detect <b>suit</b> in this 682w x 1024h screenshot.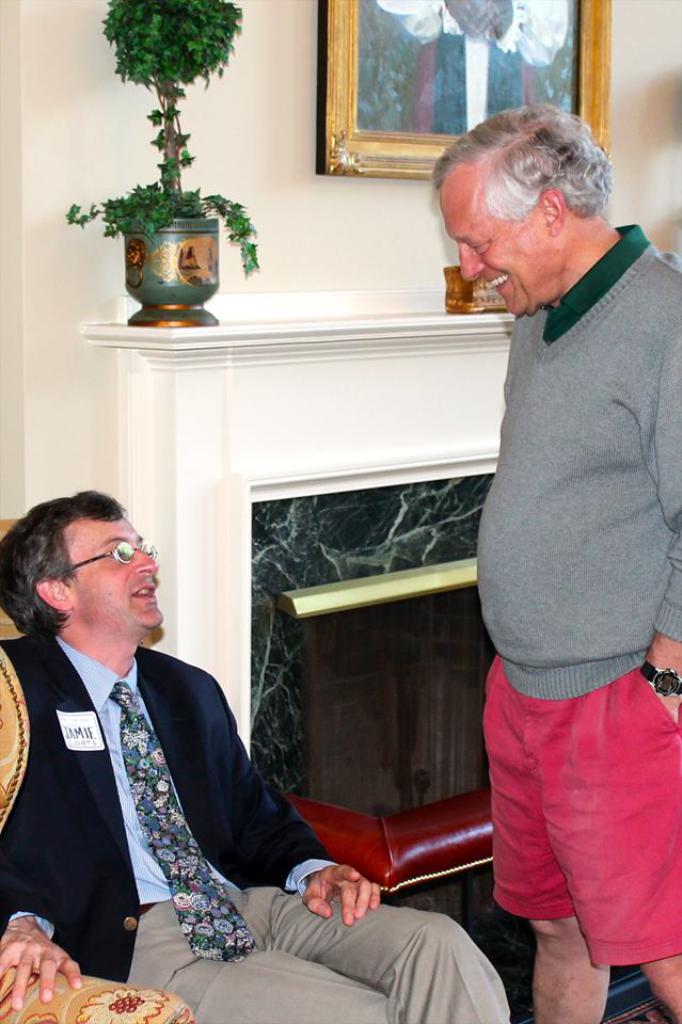
Detection: box=[6, 580, 318, 994].
